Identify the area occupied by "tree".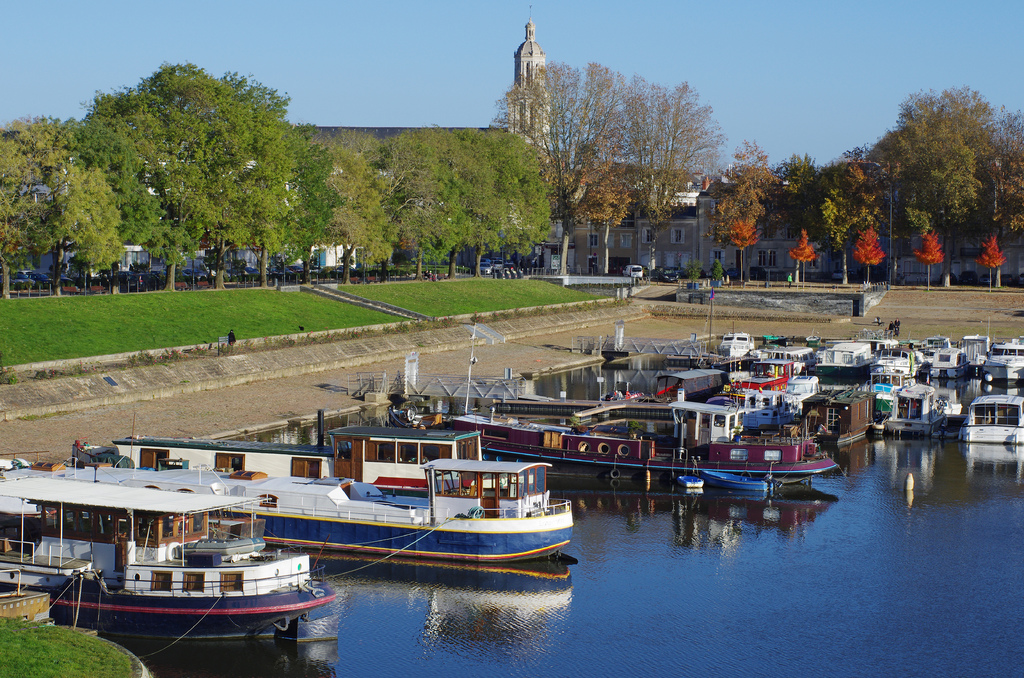
Area: pyautogui.locateOnScreen(851, 225, 884, 293).
